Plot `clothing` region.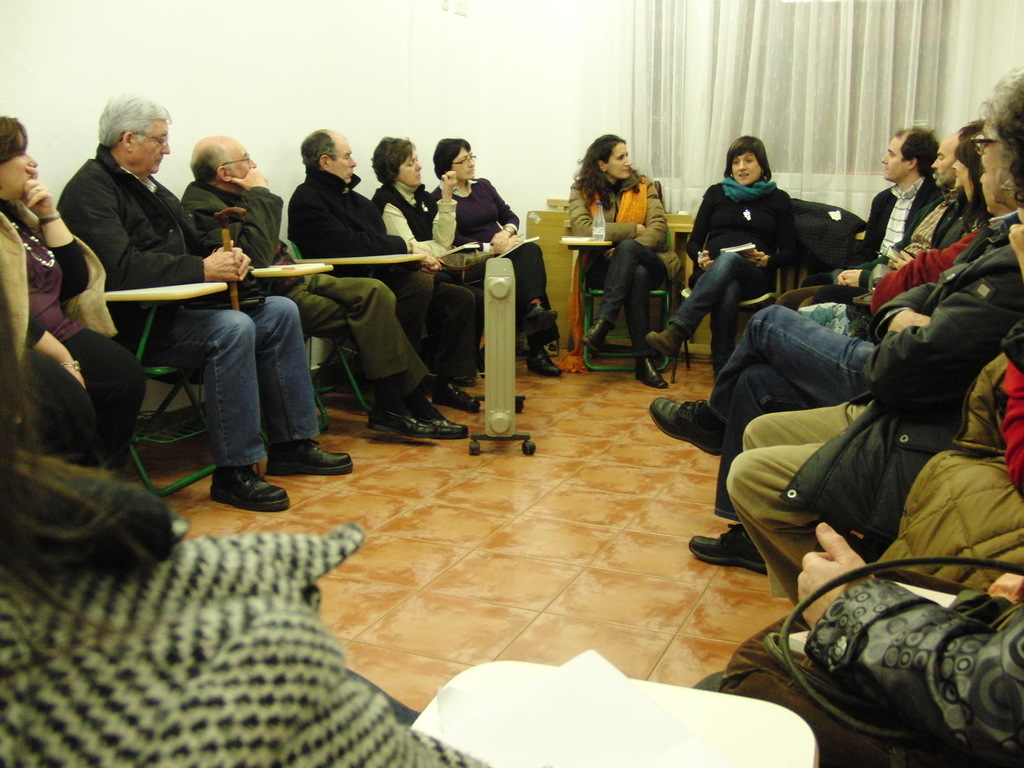
Plotted at 23/465/439/760.
